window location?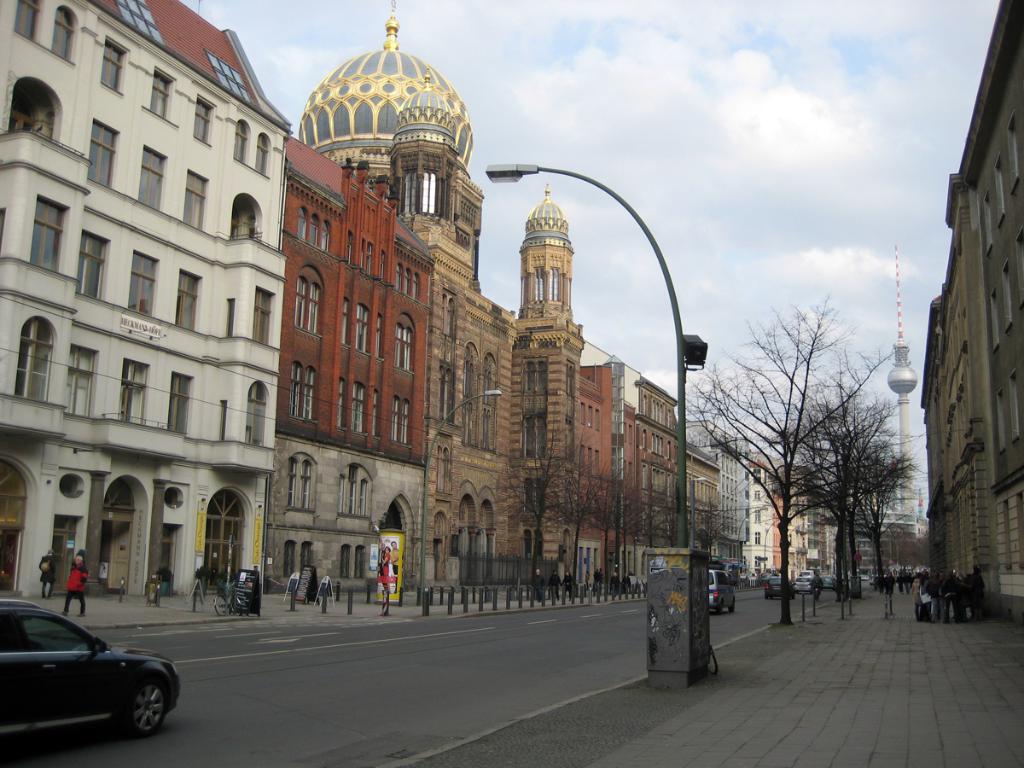
x1=751 y1=488 x2=764 y2=502
